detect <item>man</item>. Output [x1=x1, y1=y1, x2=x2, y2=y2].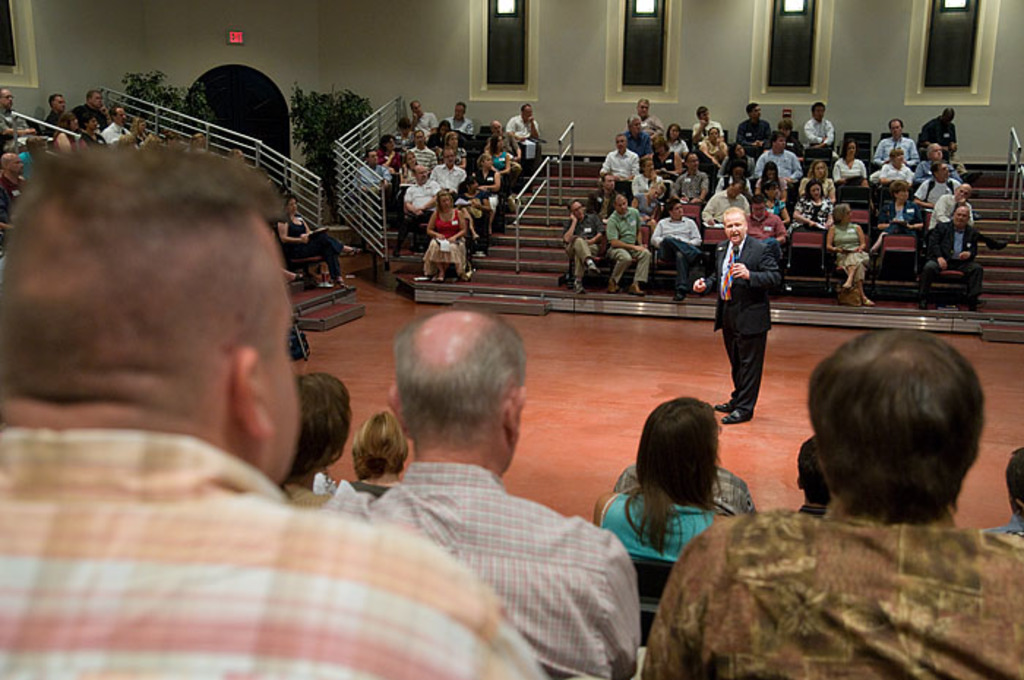
[x1=736, y1=98, x2=778, y2=159].
